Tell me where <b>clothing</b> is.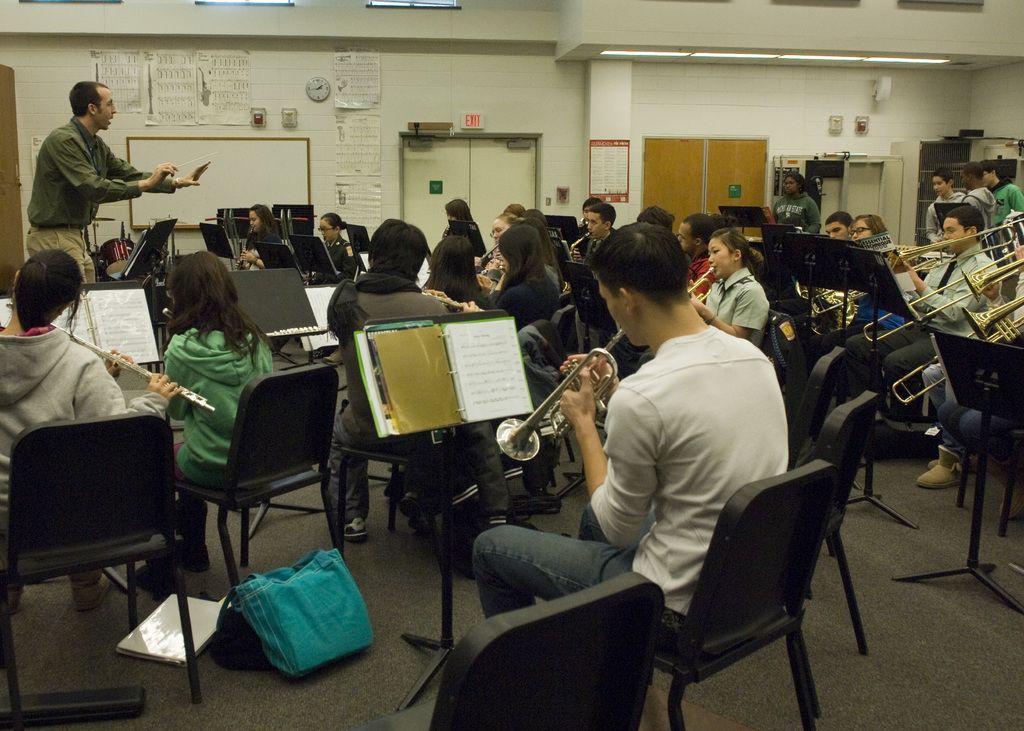
<b>clothing</b> is at <region>500, 268, 564, 325</region>.
